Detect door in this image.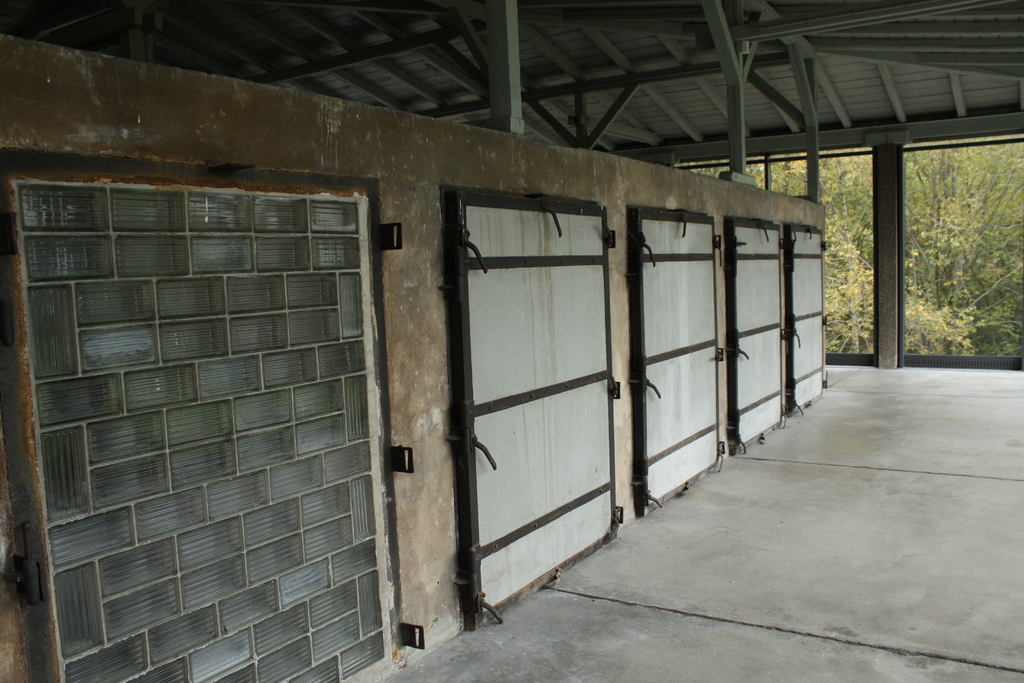
Detection: region(440, 185, 625, 634).
